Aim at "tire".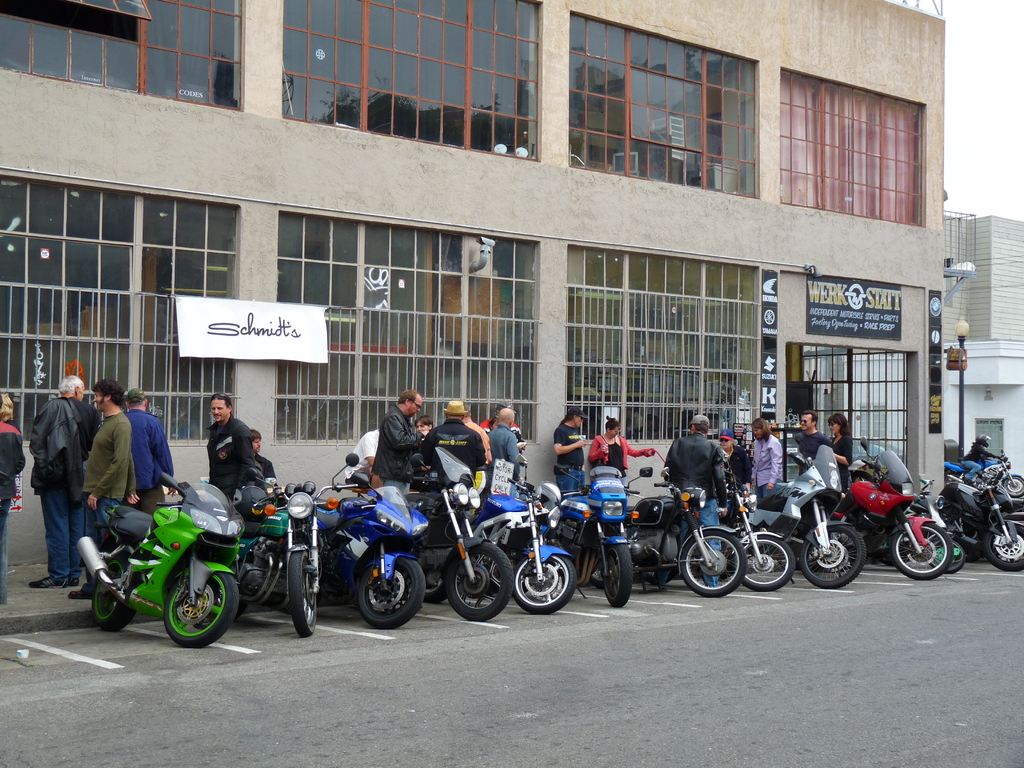
Aimed at 444/543/514/624.
